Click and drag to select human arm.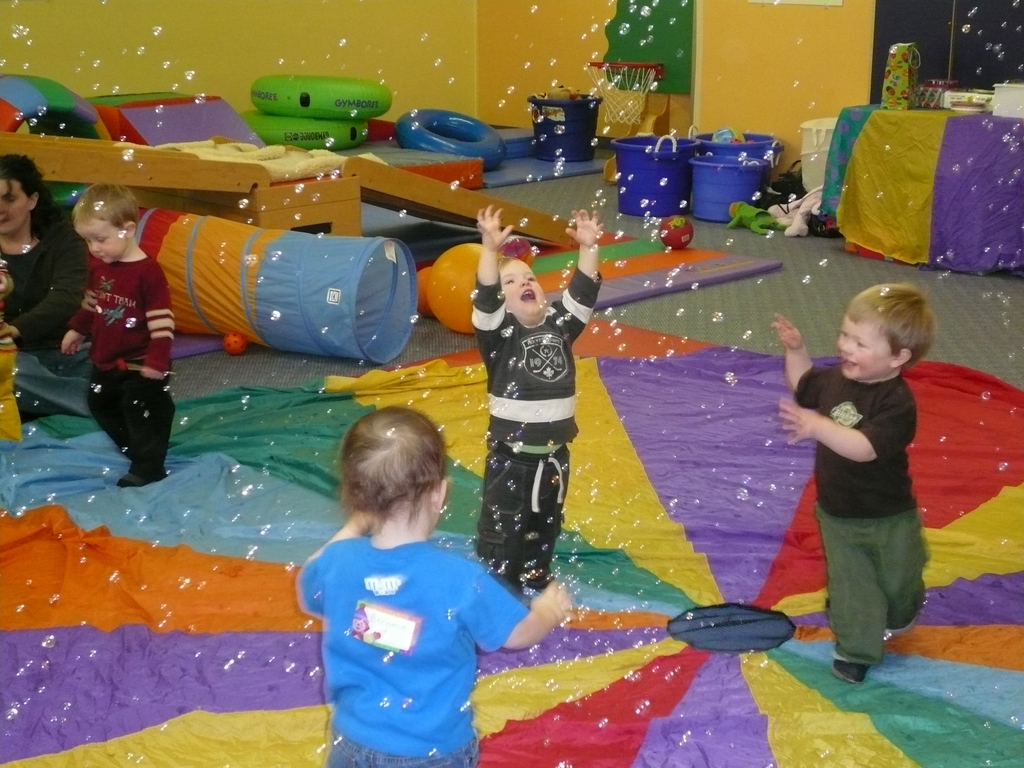
Selection: detection(464, 559, 573, 653).
